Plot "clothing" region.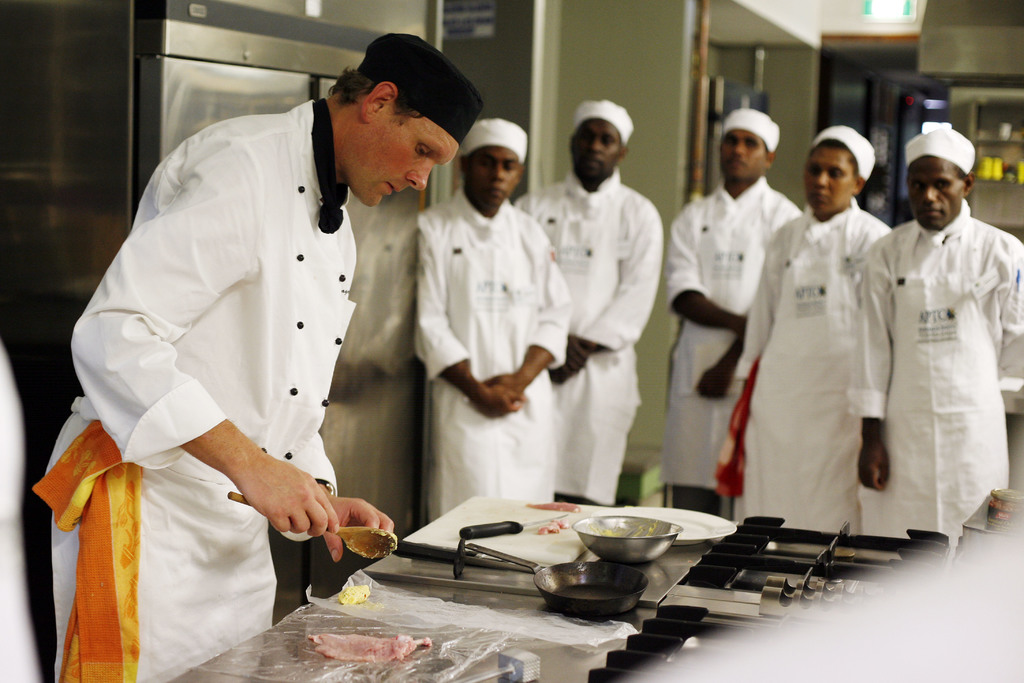
Plotted at l=662, t=173, r=804, b=493.
